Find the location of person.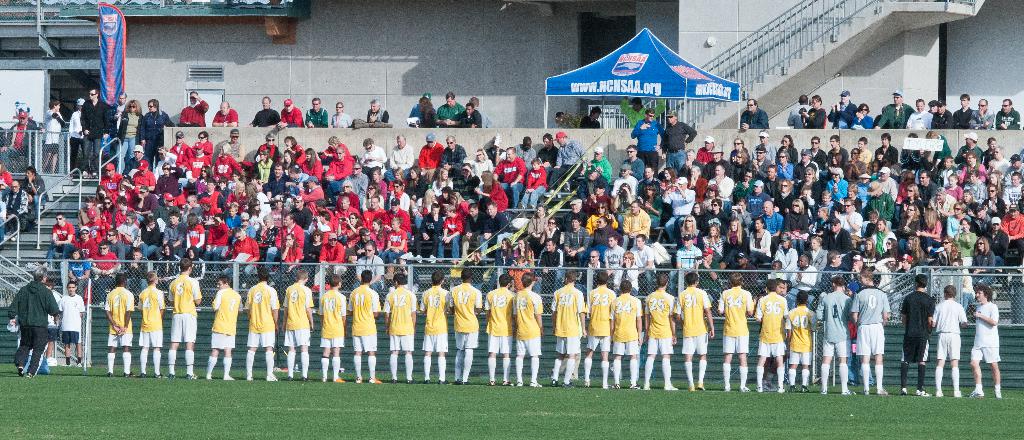
Location: (777, 240, 802, 278).
